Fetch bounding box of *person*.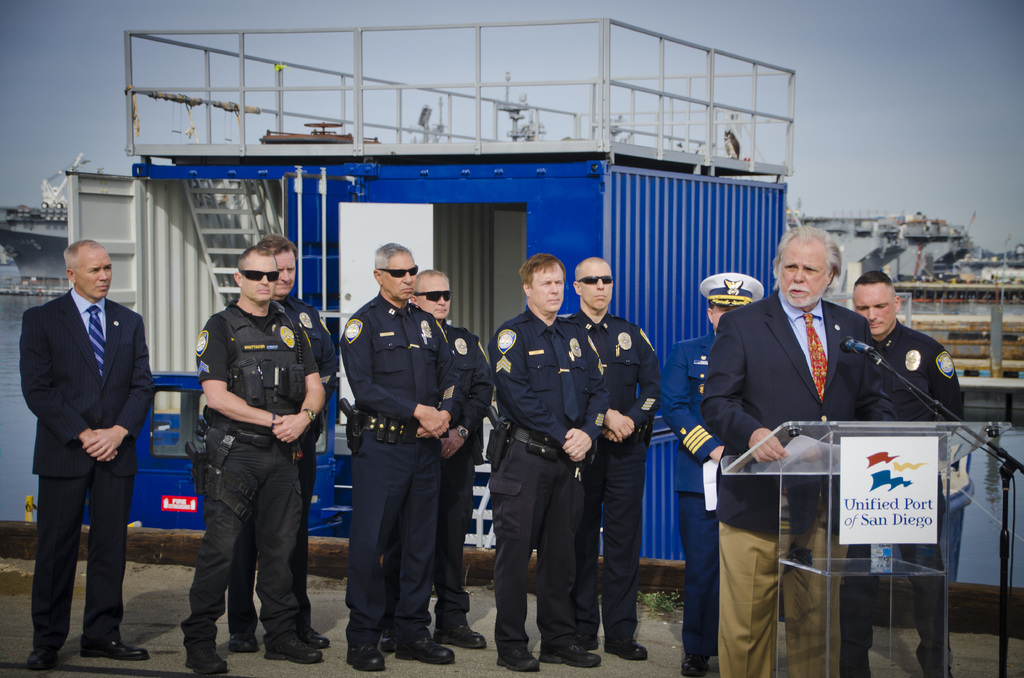
Bbox: {"x1": 557, "y1": 254, "x2": 656, "y2": 665}.
